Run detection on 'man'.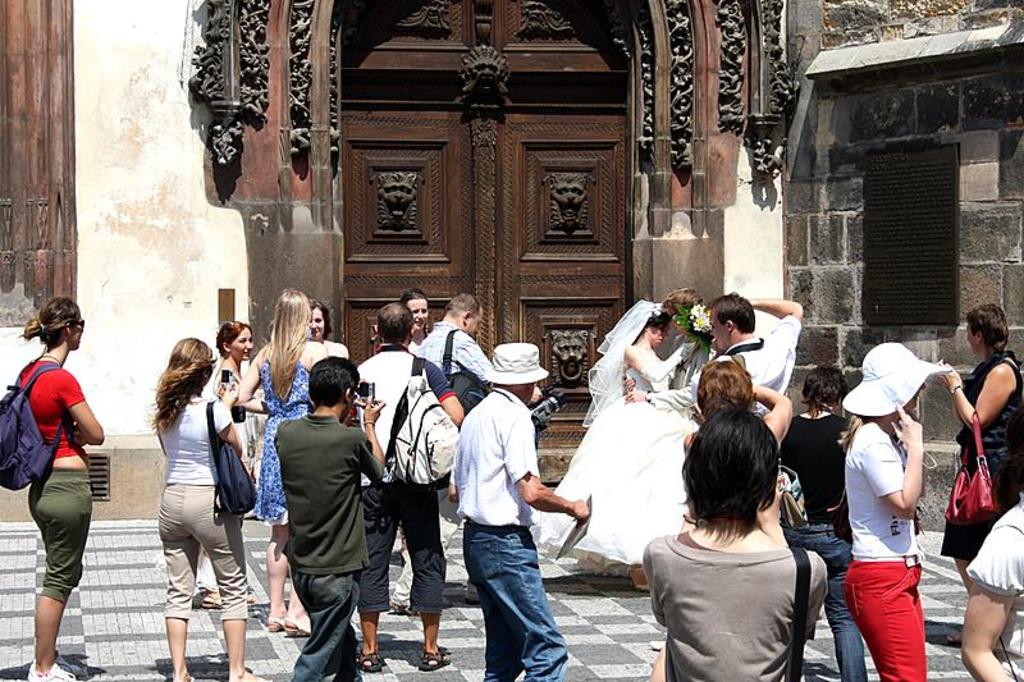
Result: left=431, top=333, right=586, bottom=681.
